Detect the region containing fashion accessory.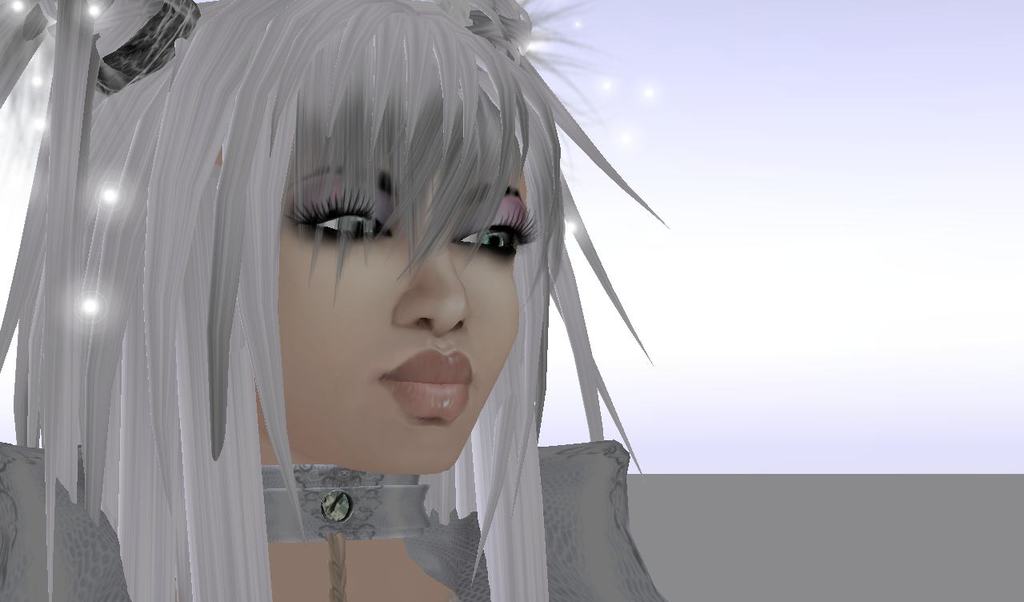
detection(262, 462, 429, 601).
